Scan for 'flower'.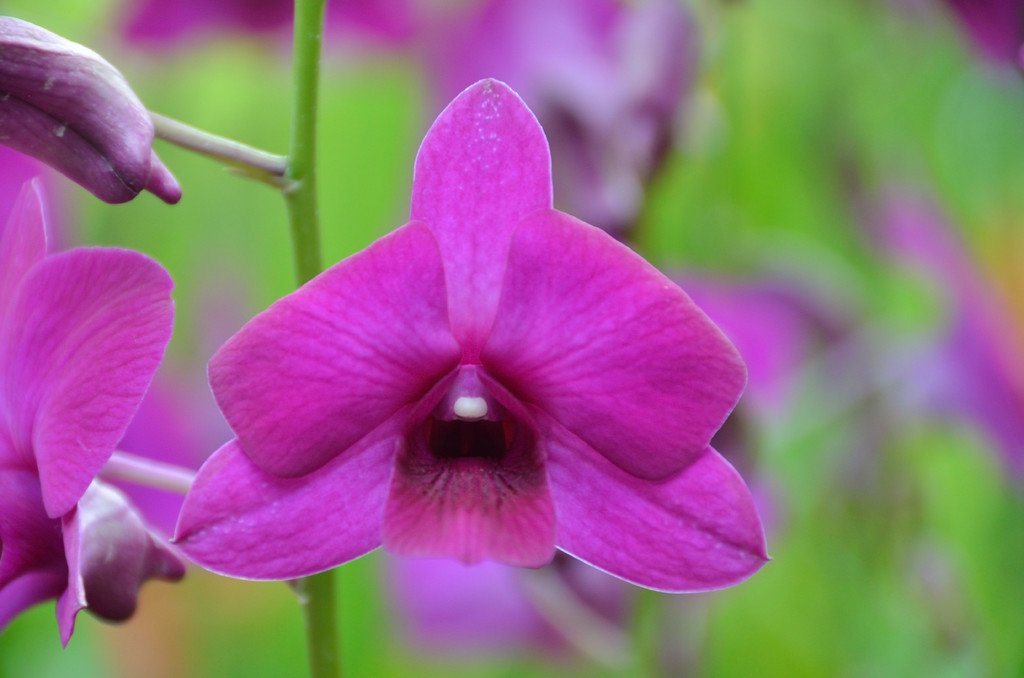
Scan result: pyautogui.locateOnScreen(899, 197, 1023, 474).
